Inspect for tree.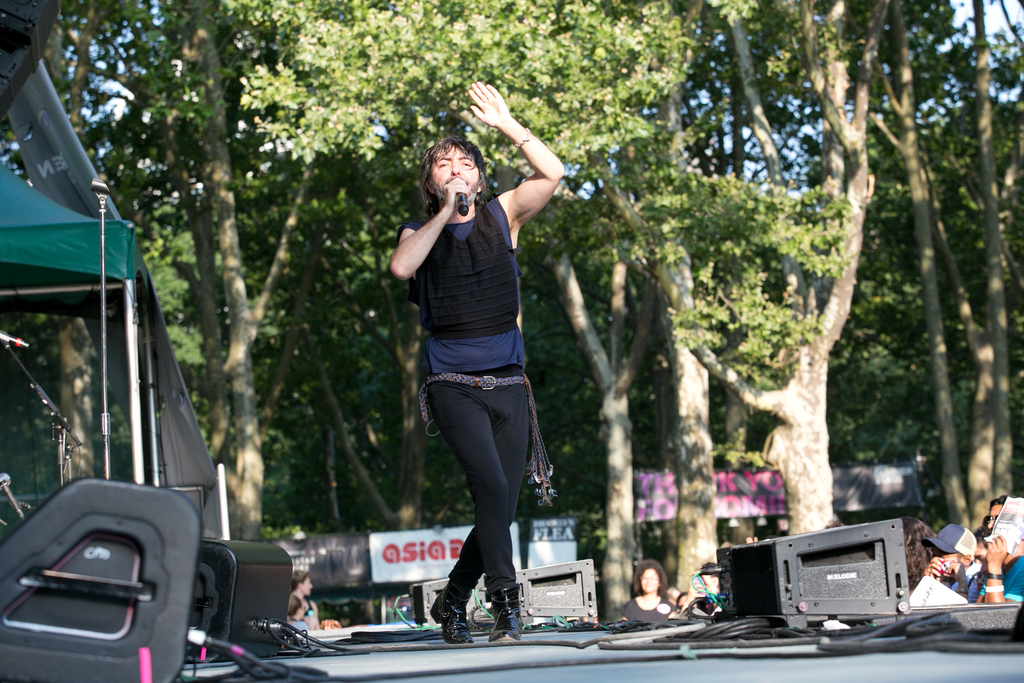
Inspection: (left=47, top=7, right=995, bottom=646).
